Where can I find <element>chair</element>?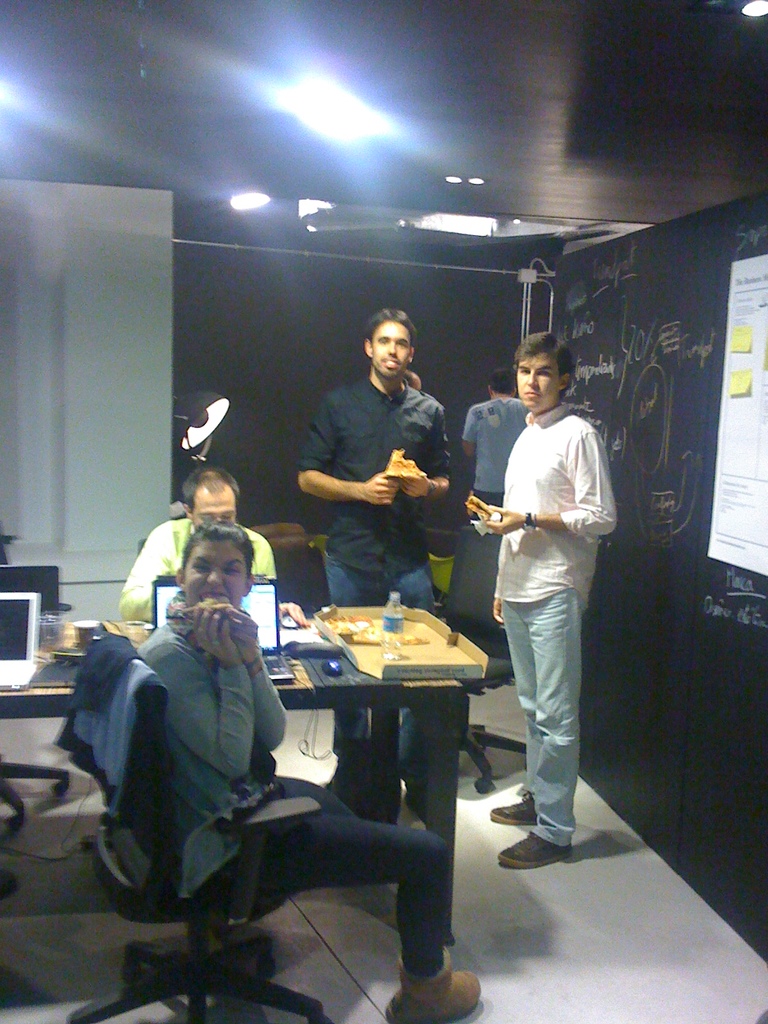
You can find it at (x1=268, y1=532, x2=331, y2=602).
